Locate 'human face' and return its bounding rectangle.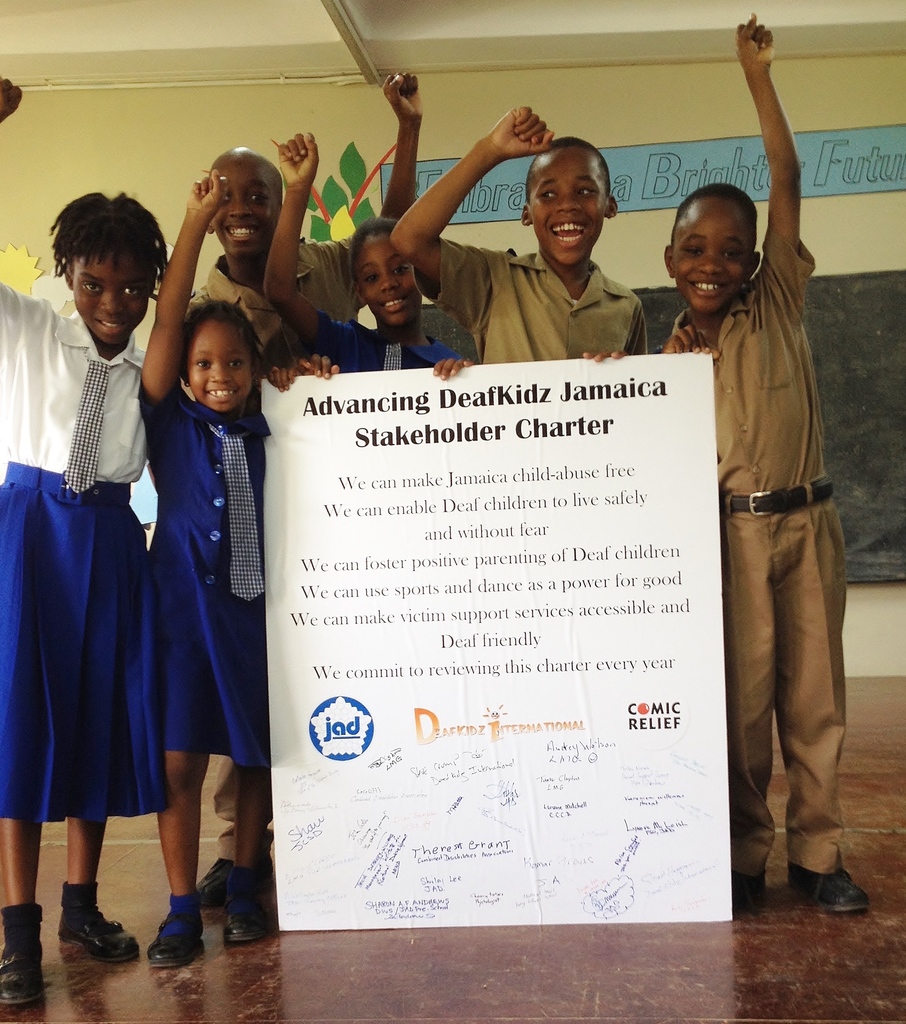
BBox(356, 232, 425, 328).
